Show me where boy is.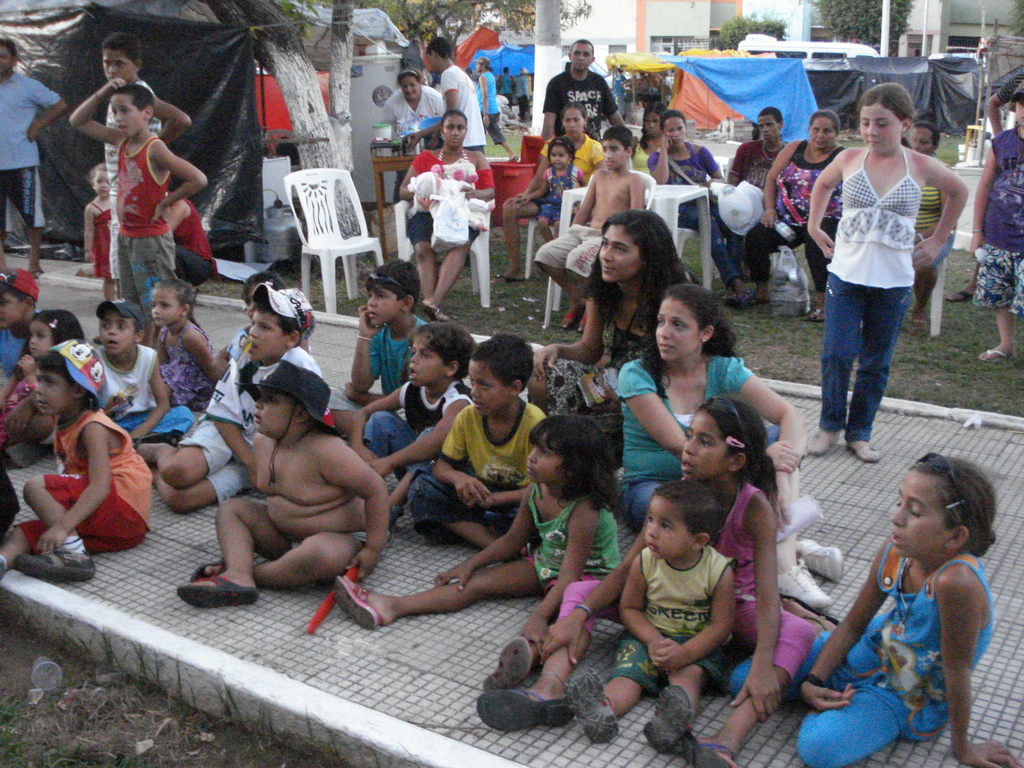
boy is at 138, 283, 321, 511.
